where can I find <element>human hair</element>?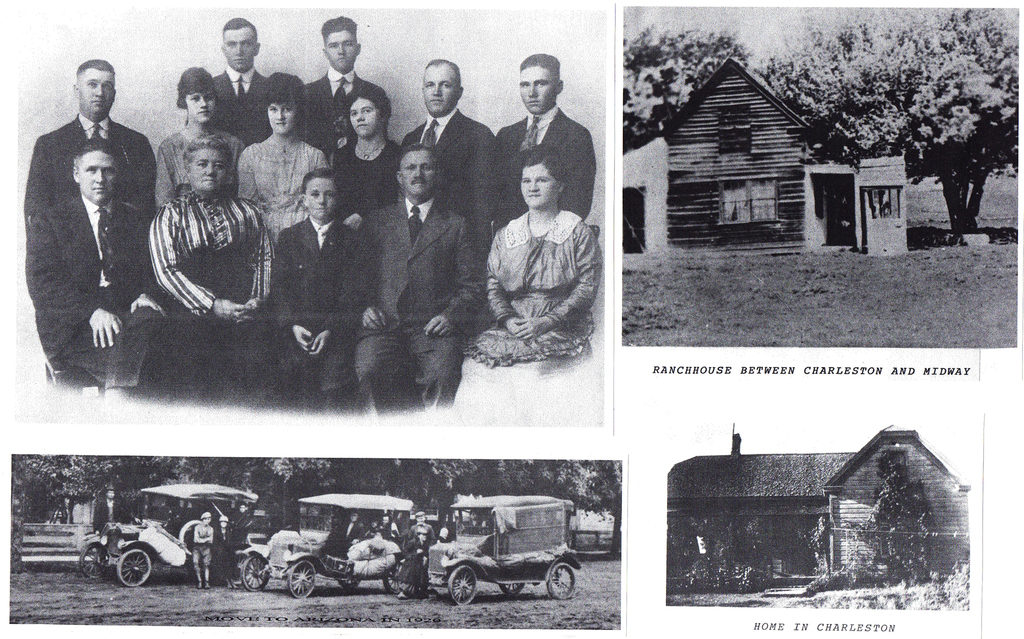
You can find it at crop(267, 73, 303, 103).
